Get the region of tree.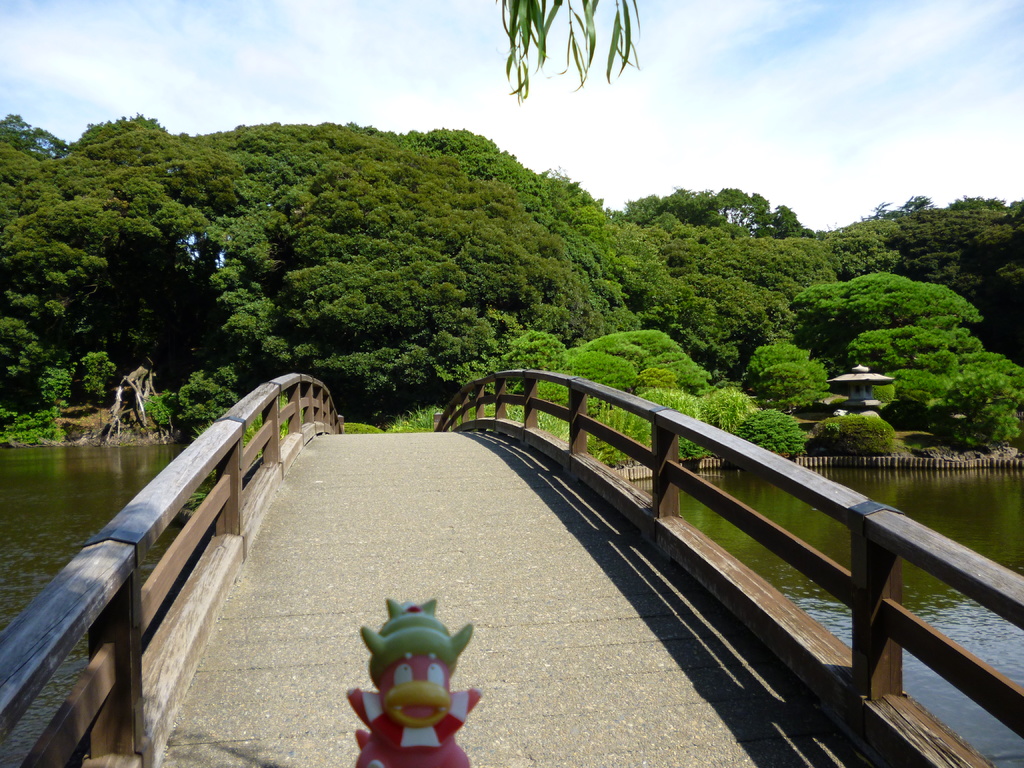
505,325,576,370.
